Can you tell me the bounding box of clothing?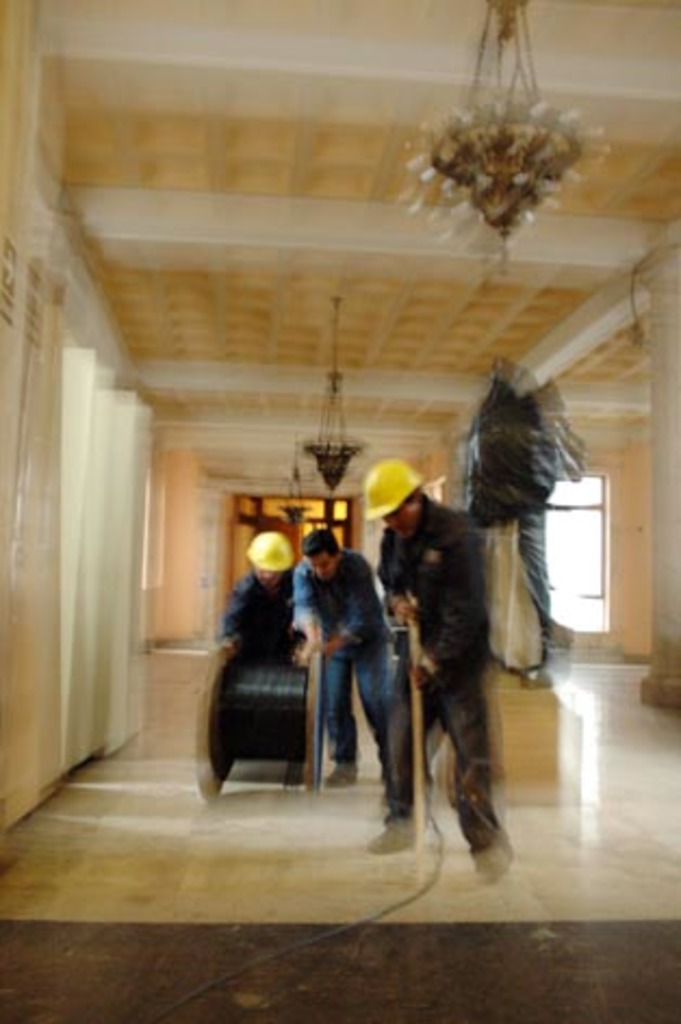
bbox=(367, 486, 512, 840).
